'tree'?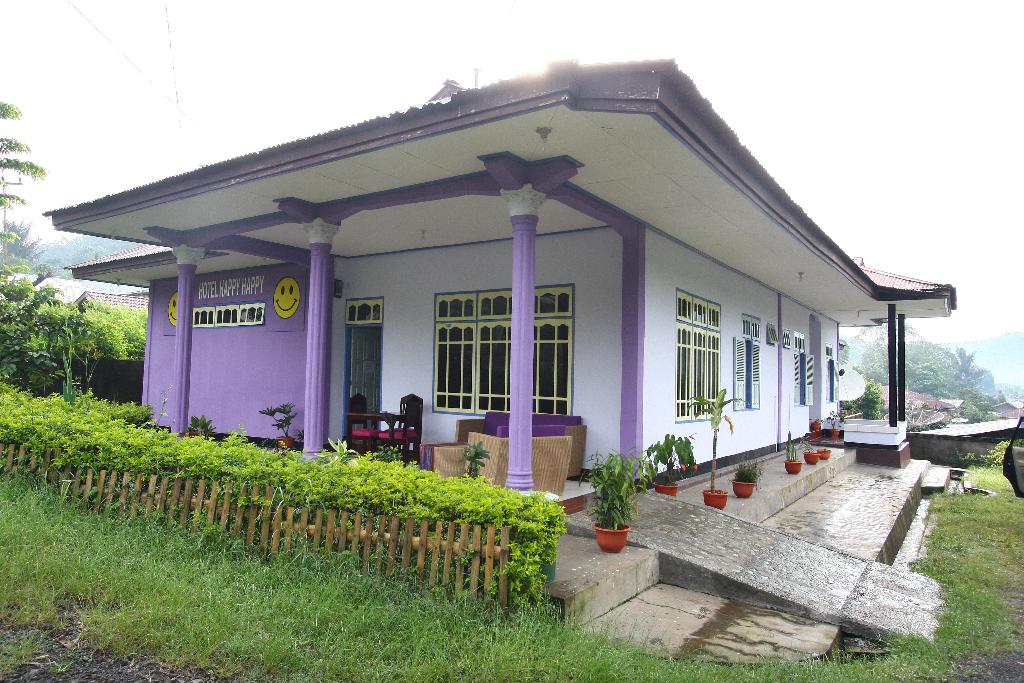
[x1=840, y1=337, x2=851, y2=363]
